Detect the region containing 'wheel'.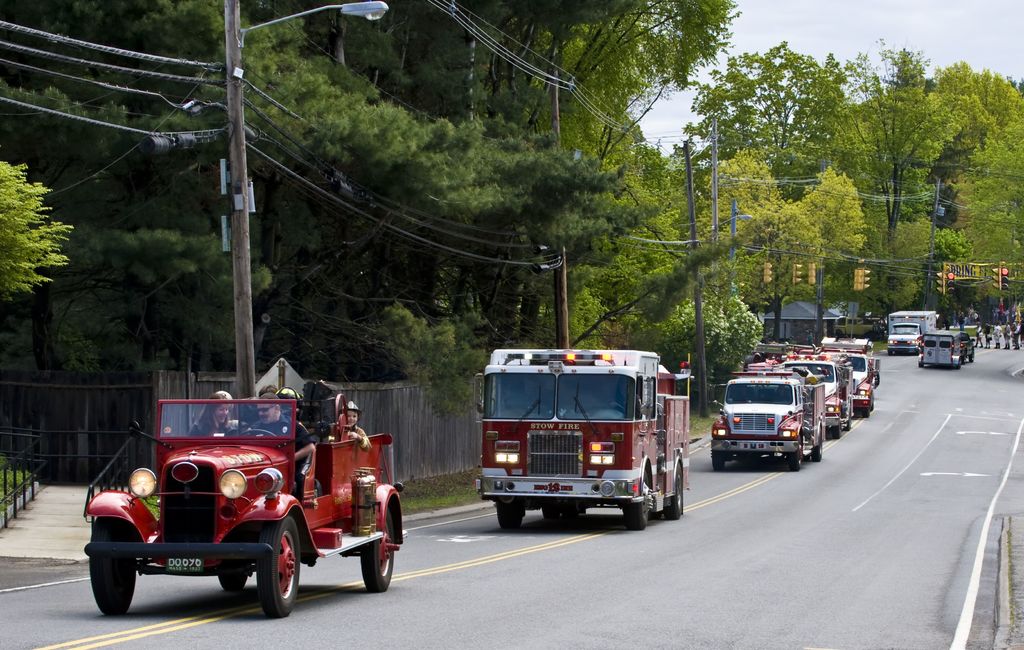
862, 407, 870, 418.
